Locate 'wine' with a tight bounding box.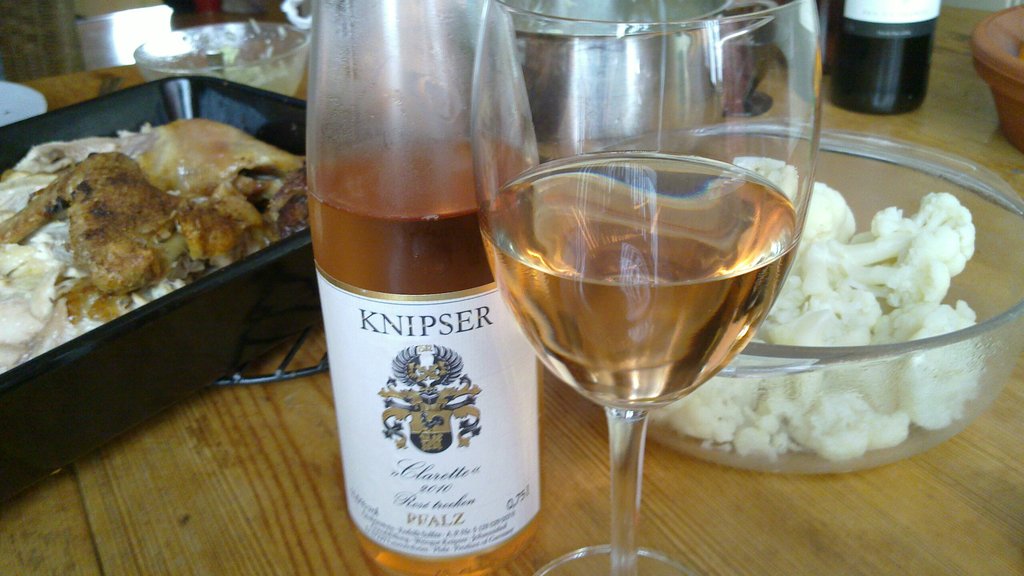
l=481, t=54, r=842, b=572.
